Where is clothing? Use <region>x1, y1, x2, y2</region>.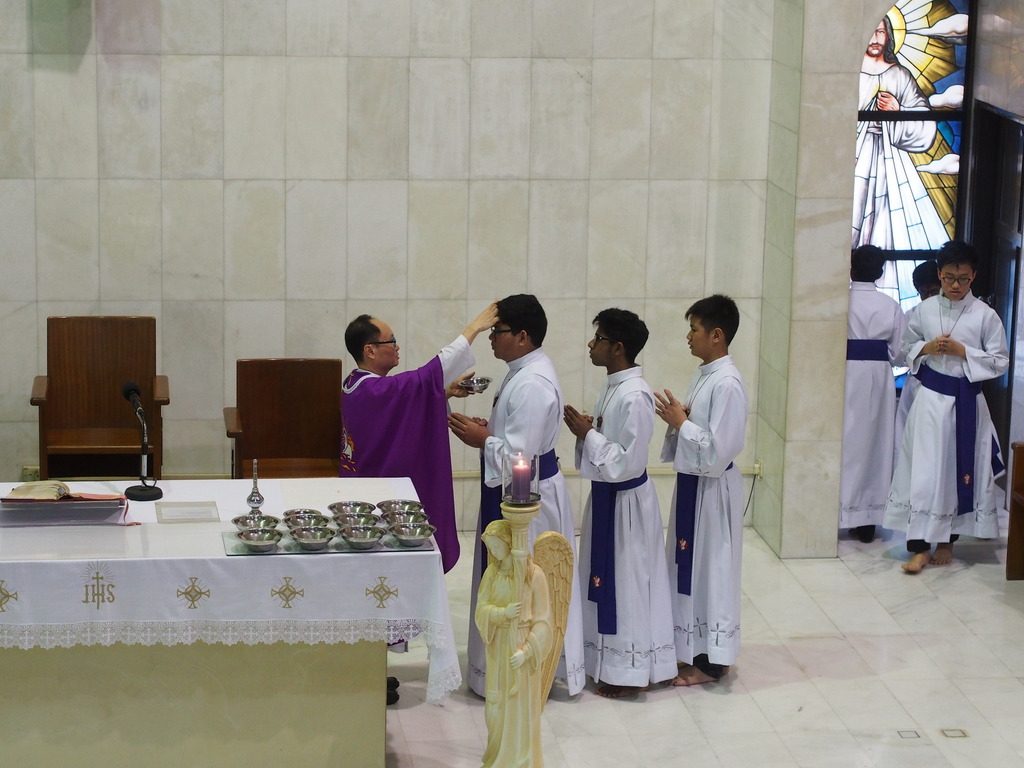
<region>892, 305, 920, 479</region>.
